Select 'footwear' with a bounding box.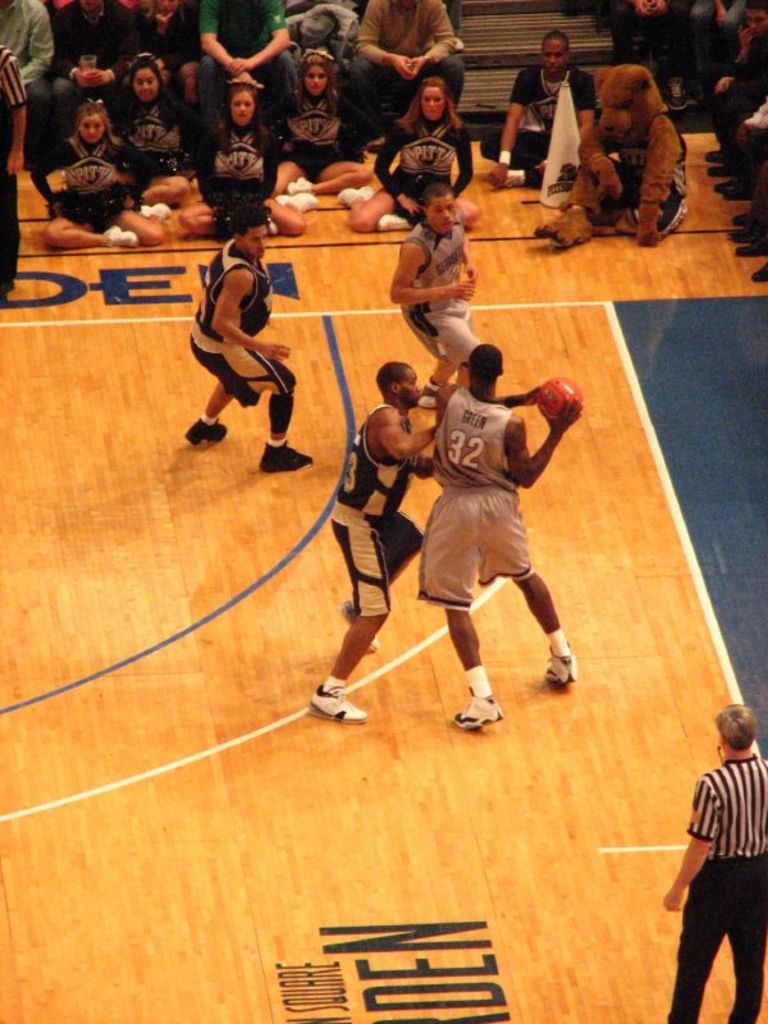
419, 379, 436, 412.
